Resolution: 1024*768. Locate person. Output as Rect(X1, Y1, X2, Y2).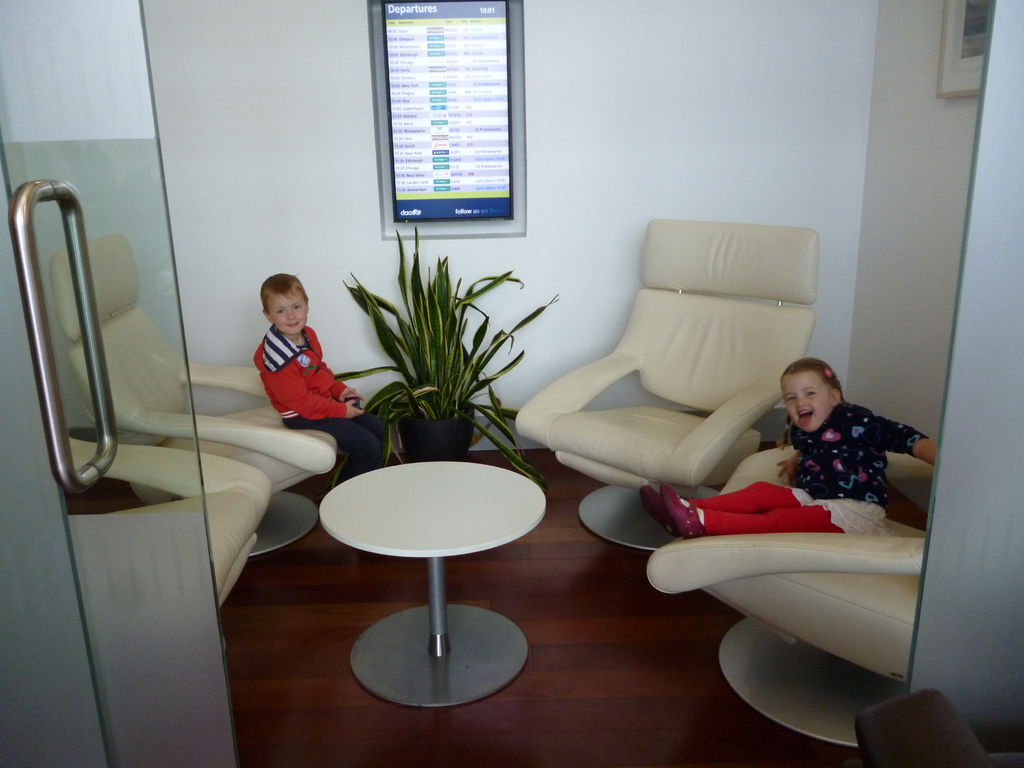
Rect(253, 275, 385, 465).
